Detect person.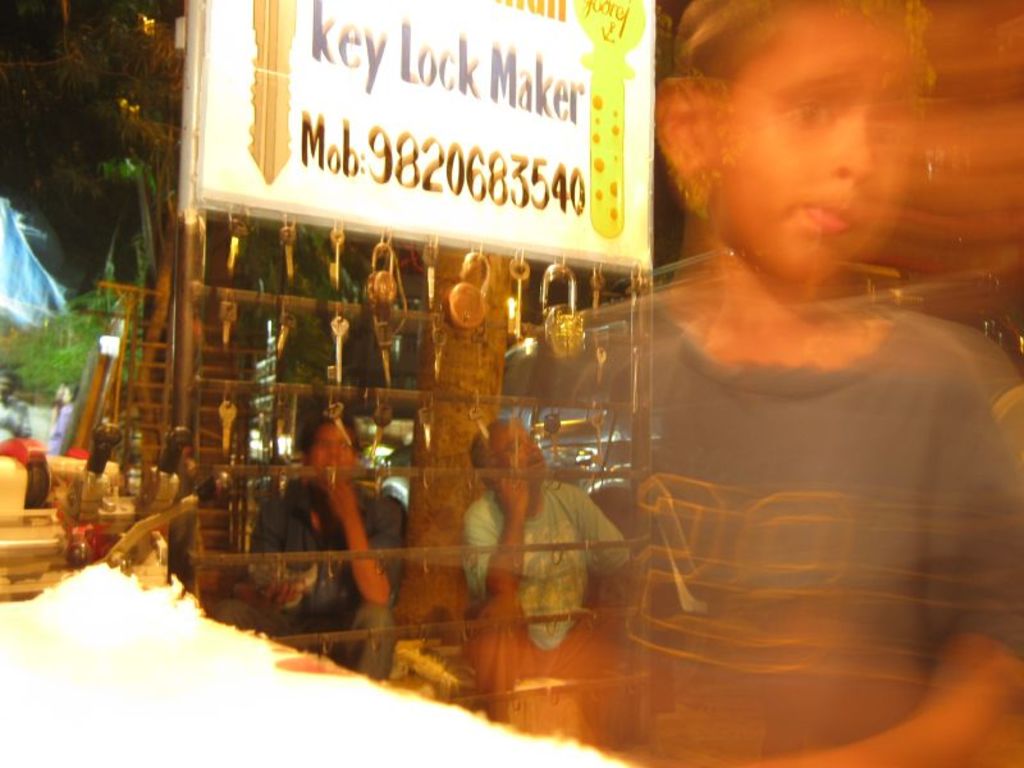
Detected at pyautogui.locateOnScreen(479, 17, 986, 717).
